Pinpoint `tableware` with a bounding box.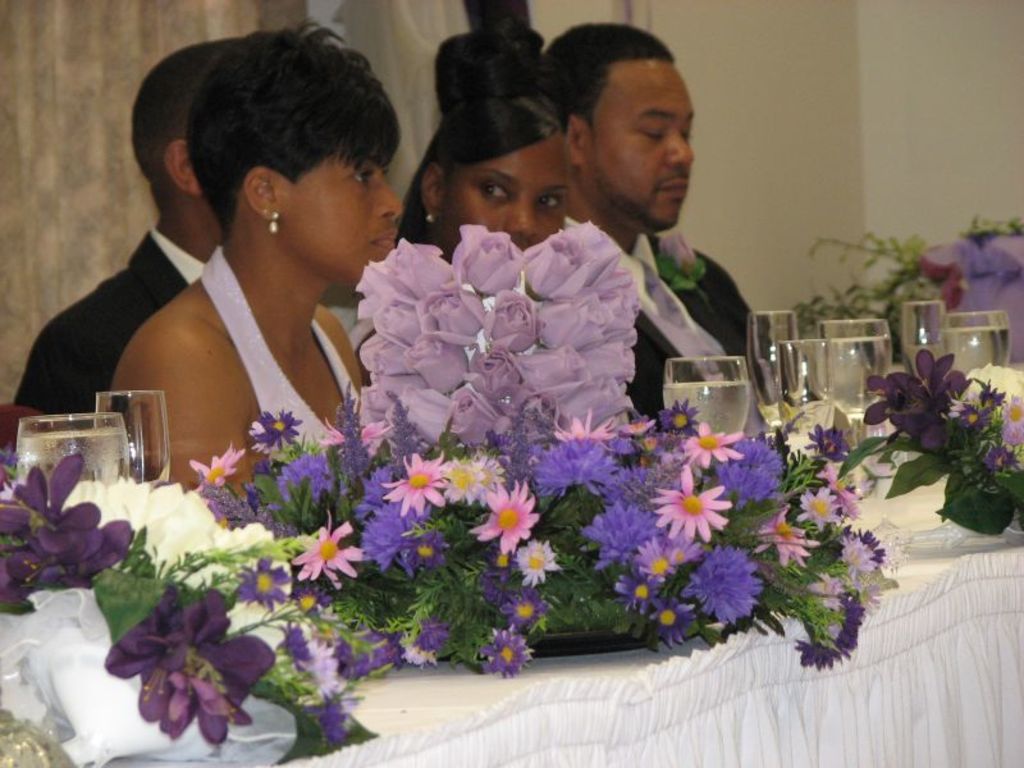
92/390/170/498.
